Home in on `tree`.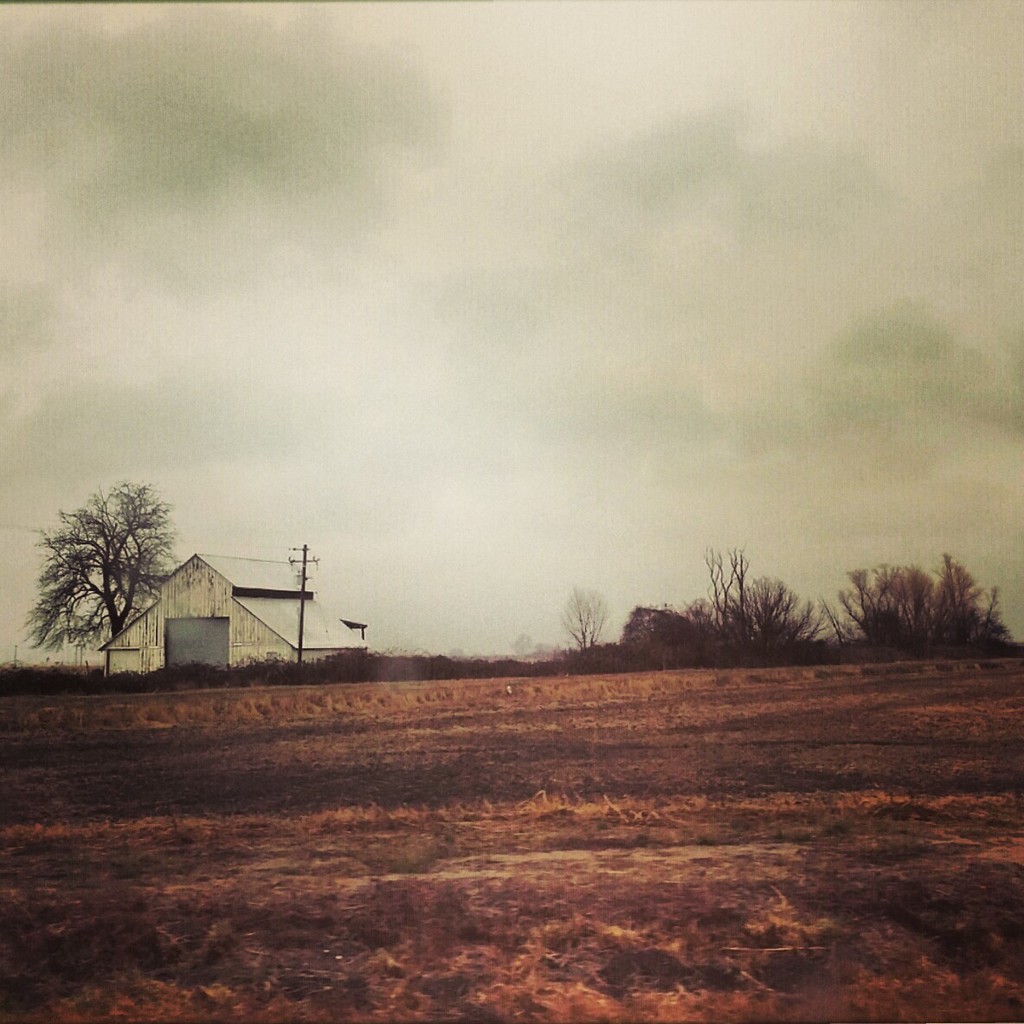
Homed in at crop(559, 583, 600, 661).
